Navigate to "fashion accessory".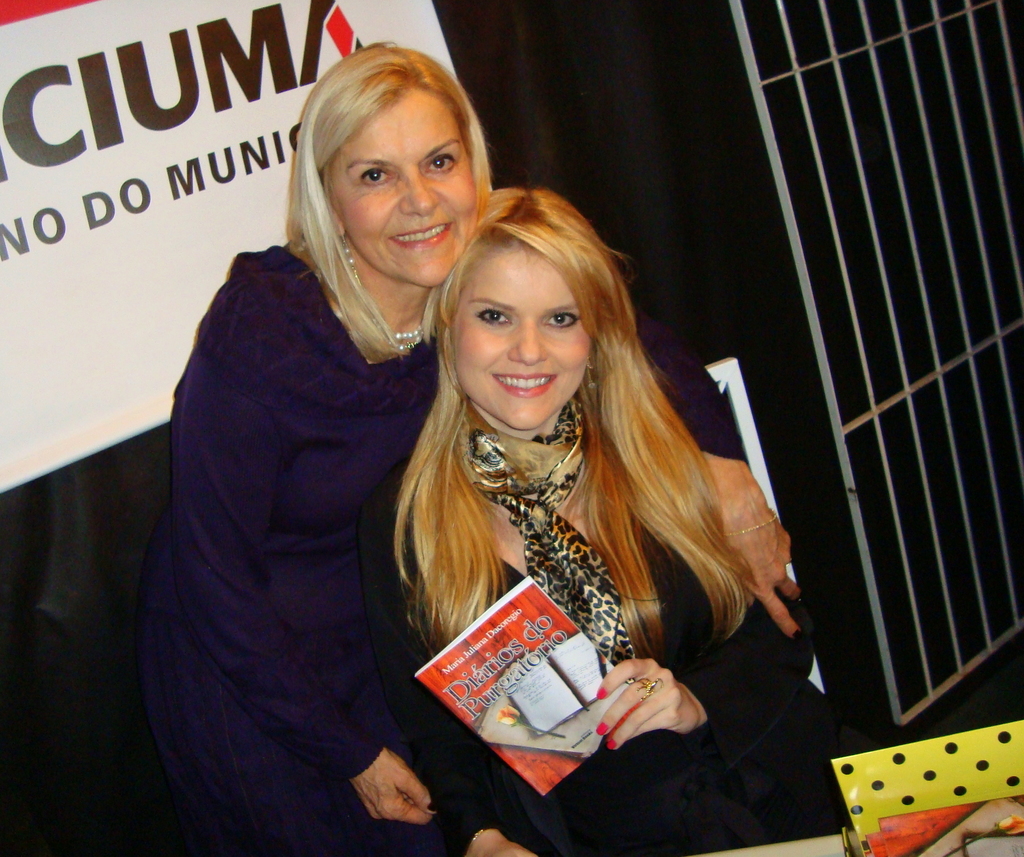
Navigation target: [x1=336, y1=233, x2=361, y2=293].
